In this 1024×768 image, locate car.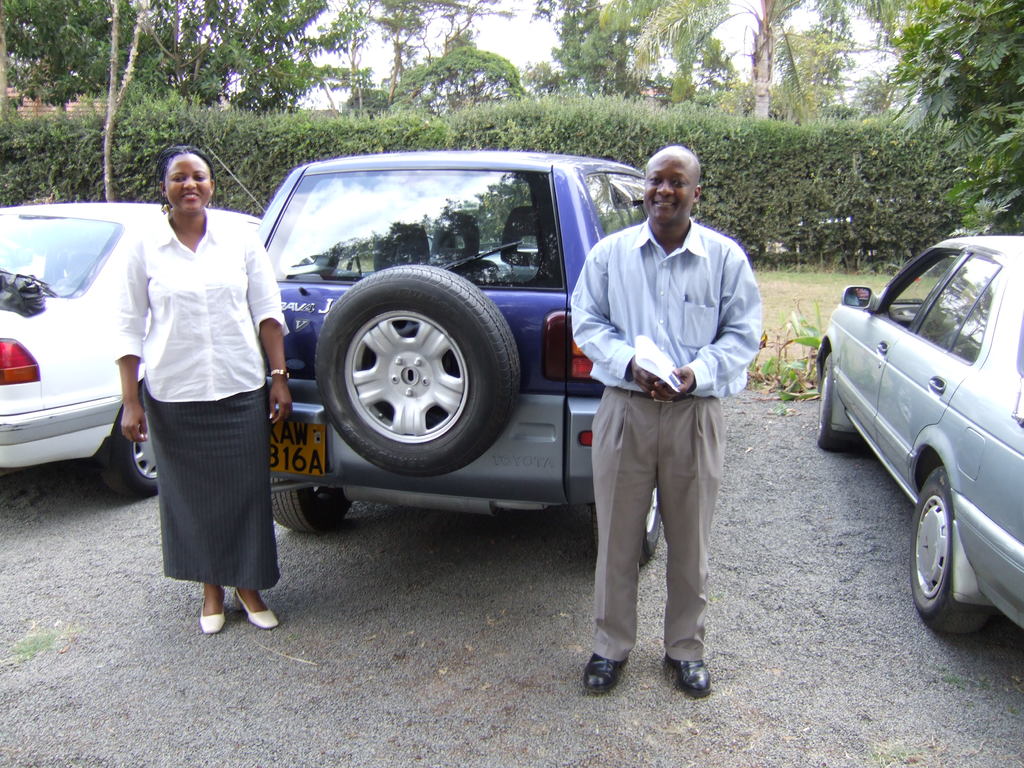
Bounding box: box(0, 204, 262, 504).
